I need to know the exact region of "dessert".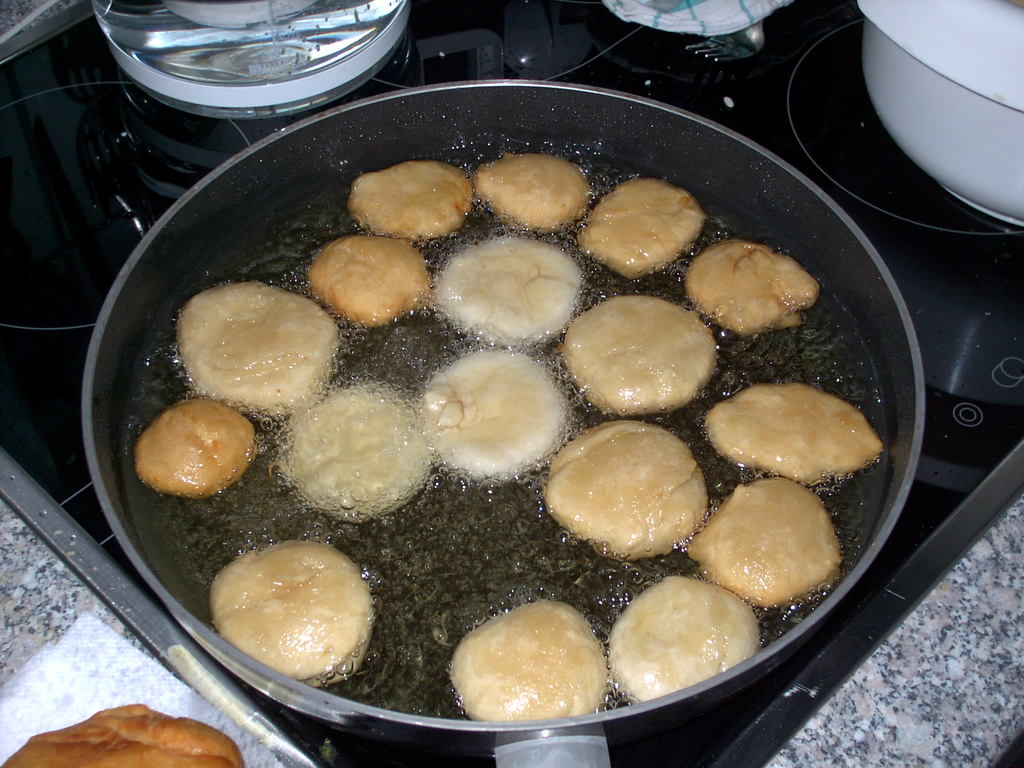
Region: <bbox>311, 225, 426, 327</bbox>.
